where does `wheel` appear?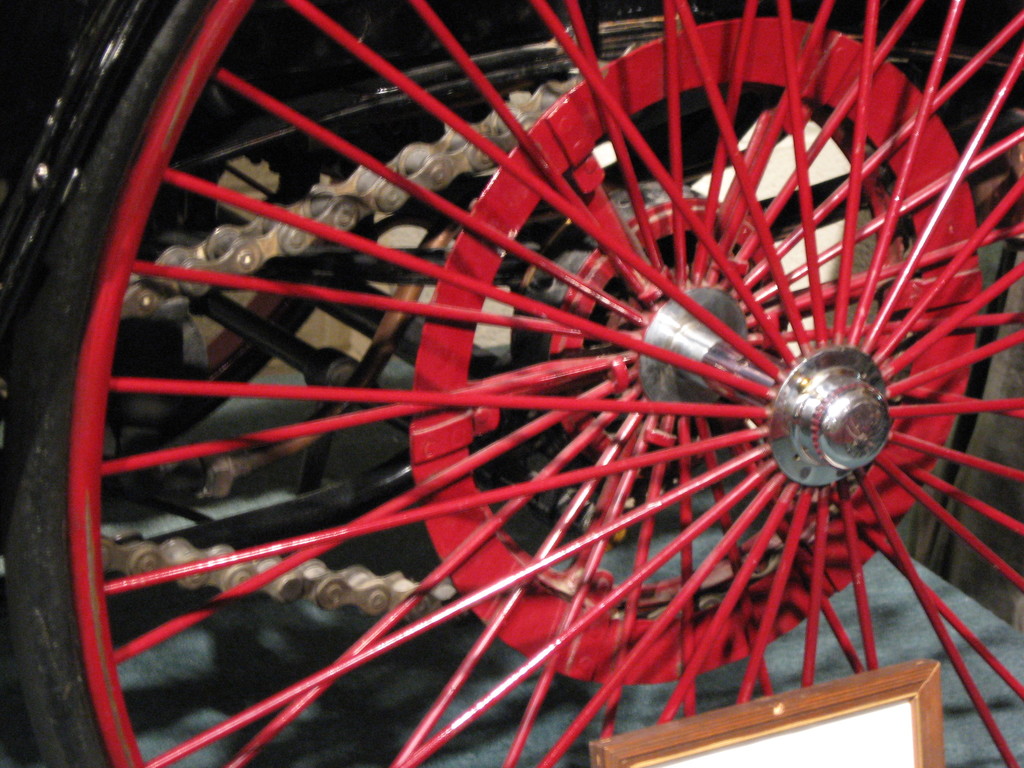
Appears at [0, 0, 1023, 767].
